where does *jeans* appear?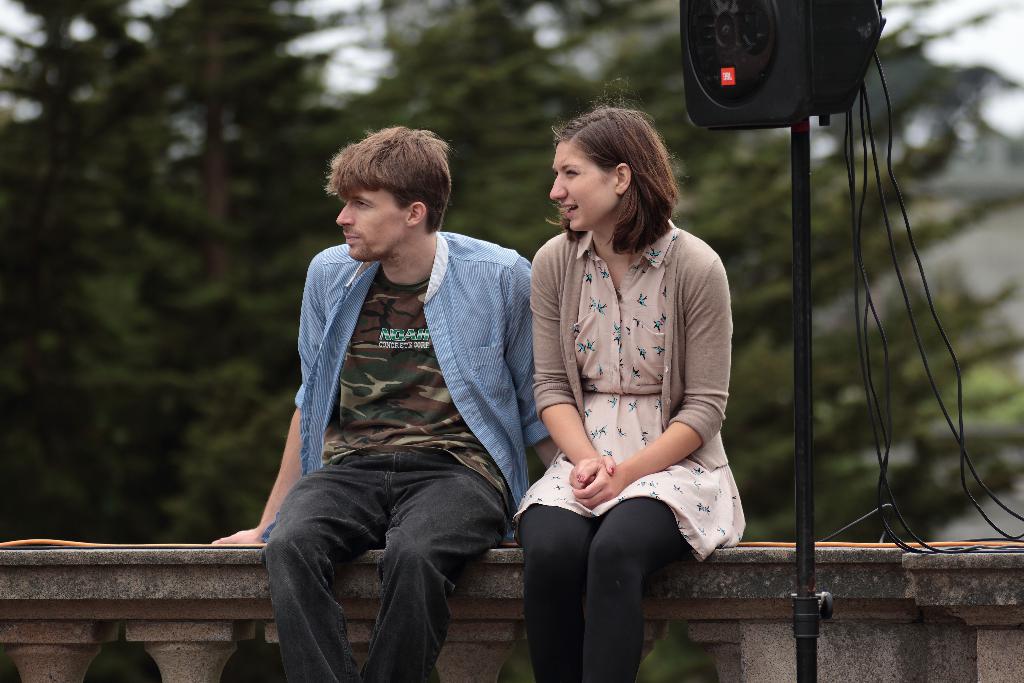
Appears at (262, 448, 509, 682).
